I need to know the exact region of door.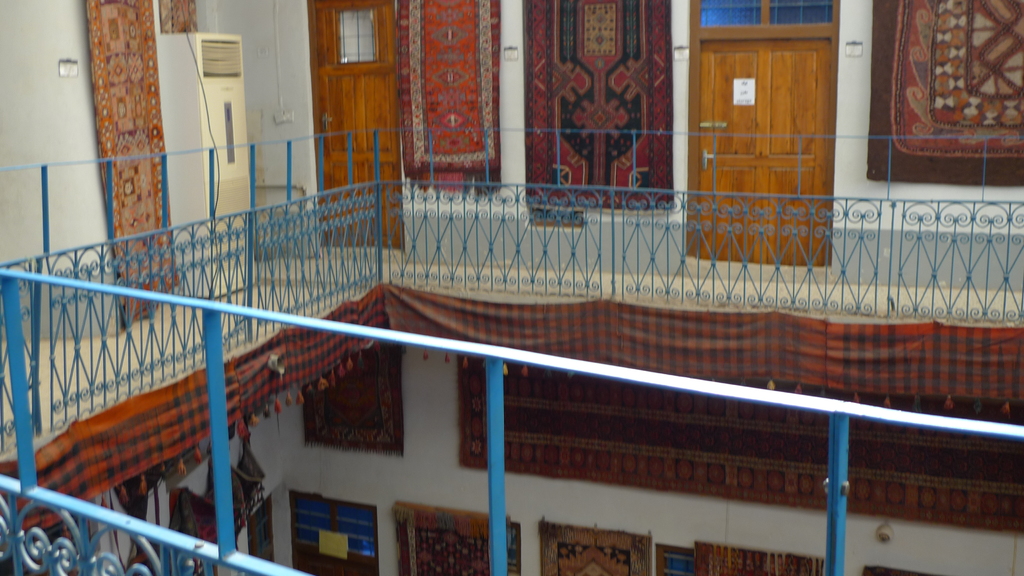
Region: 690,13,851,258.
